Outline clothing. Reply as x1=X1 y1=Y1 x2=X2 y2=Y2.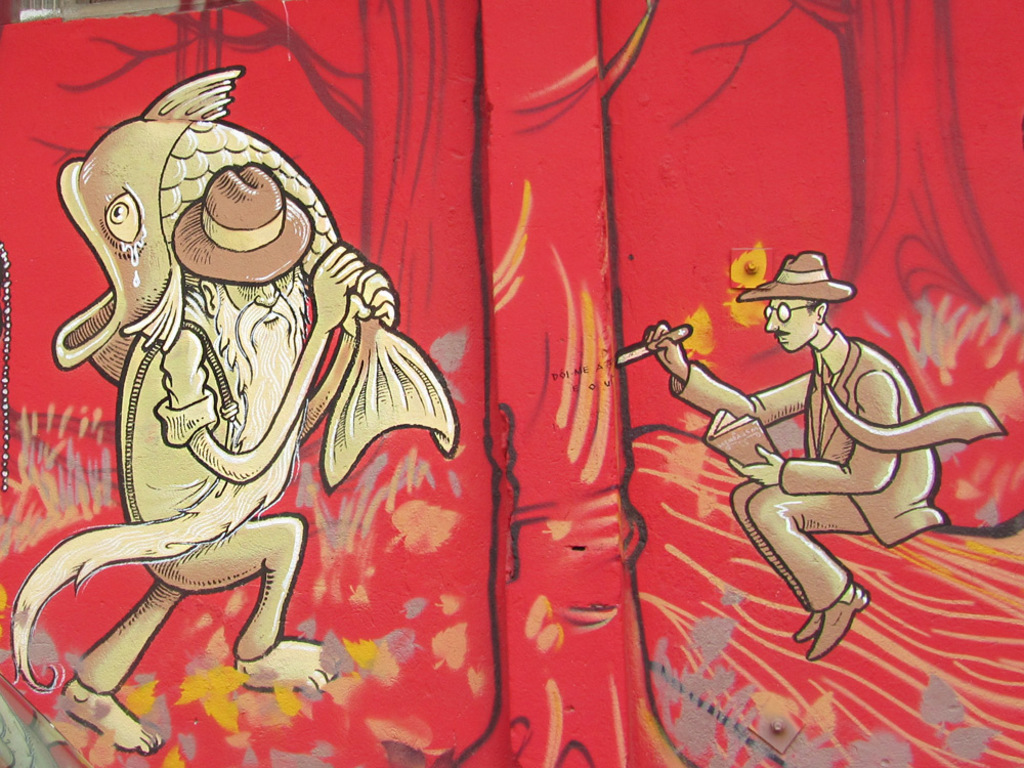
x1=731 y1=337 x2=1005 y2=614.
